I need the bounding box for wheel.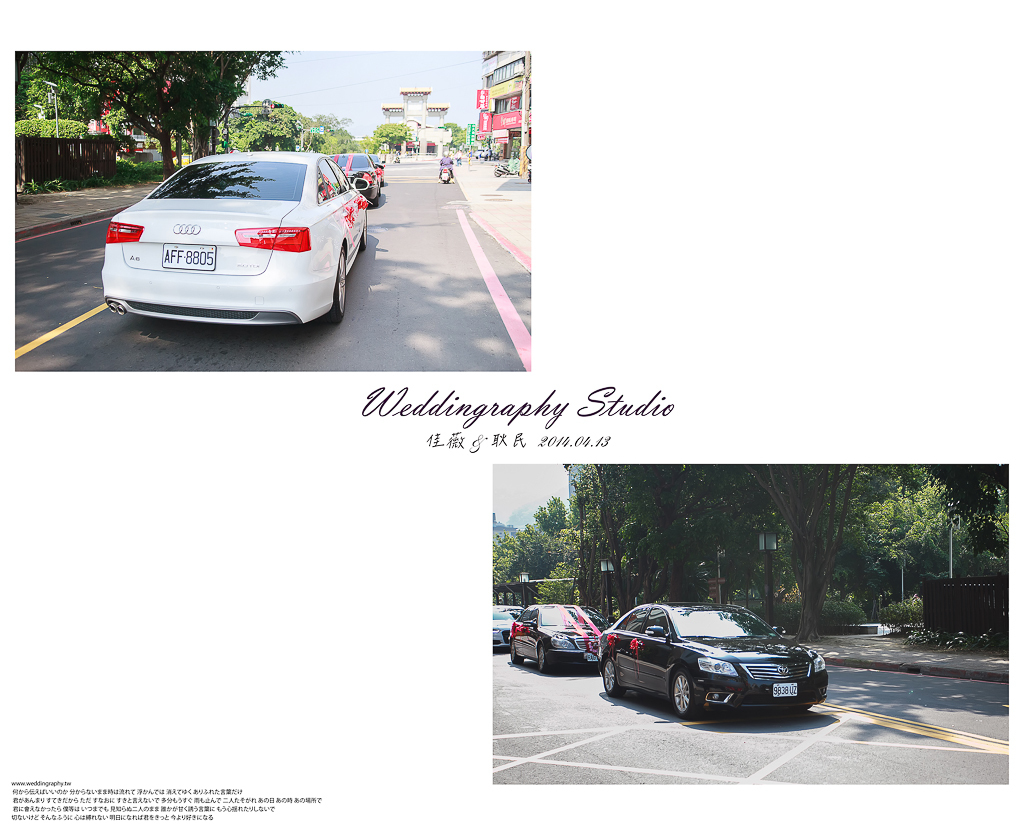
Here it is: l=671, t=671, r=697, b=721.
